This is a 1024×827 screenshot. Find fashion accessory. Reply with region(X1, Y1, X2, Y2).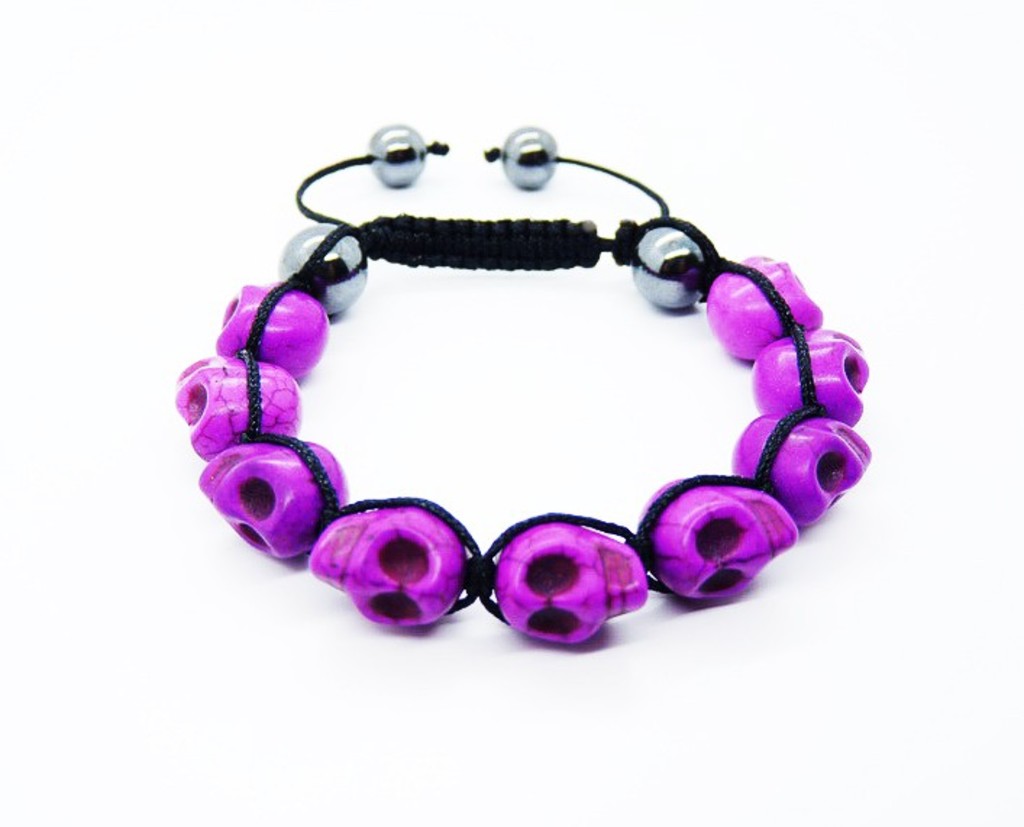
region(169, 123, 869, 649).
